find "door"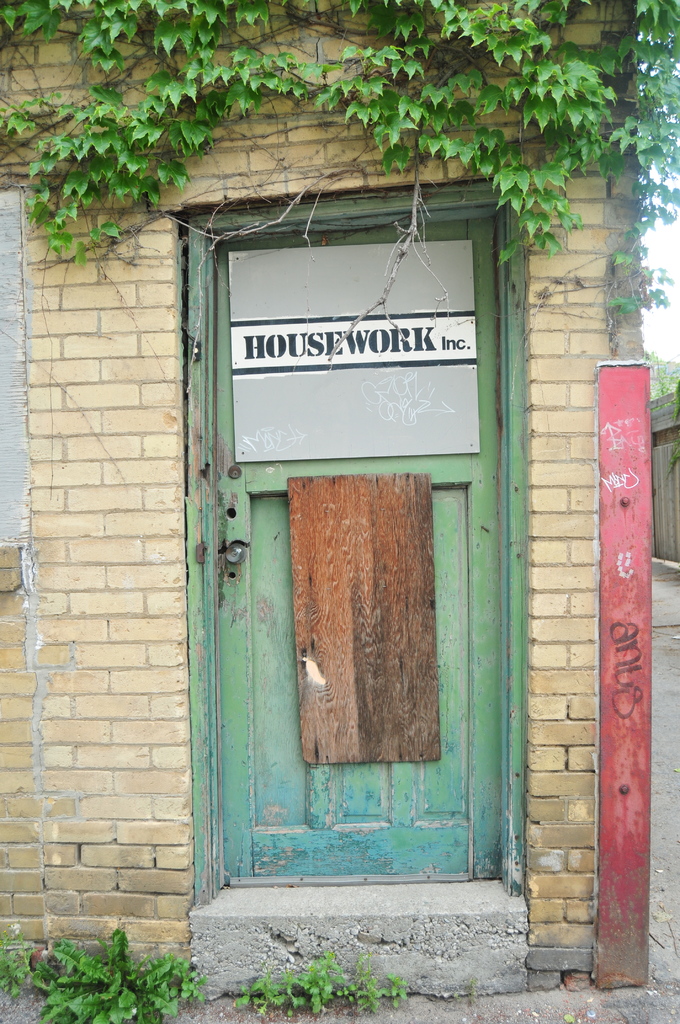
bbox=(177, 155, 531, 902)
